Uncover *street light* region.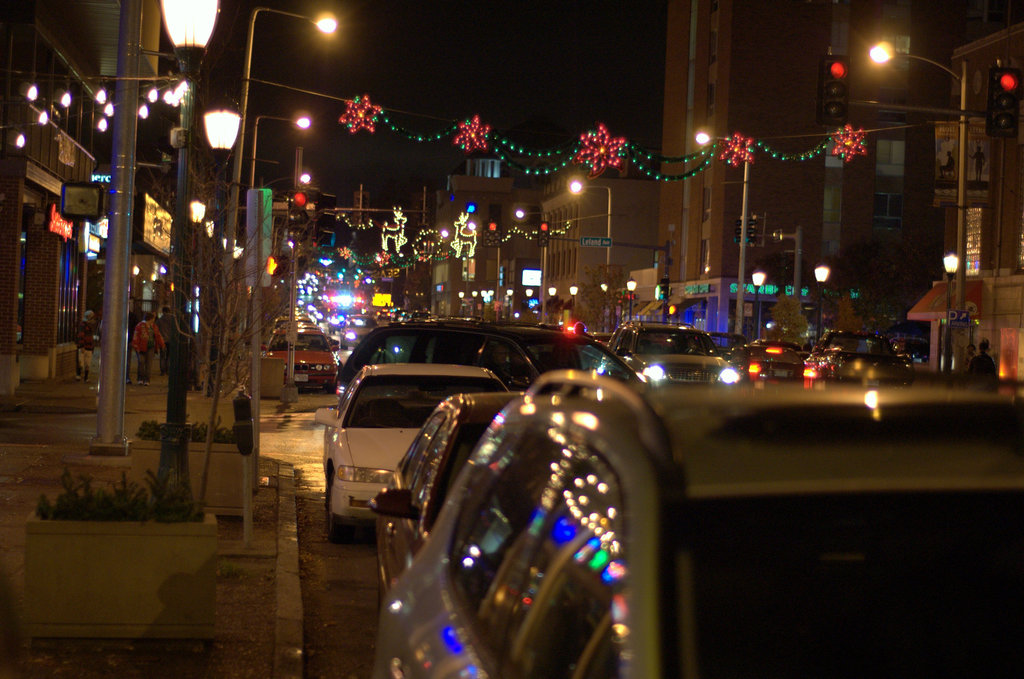
Uncovered: box=[463, 218, 506, 313].
